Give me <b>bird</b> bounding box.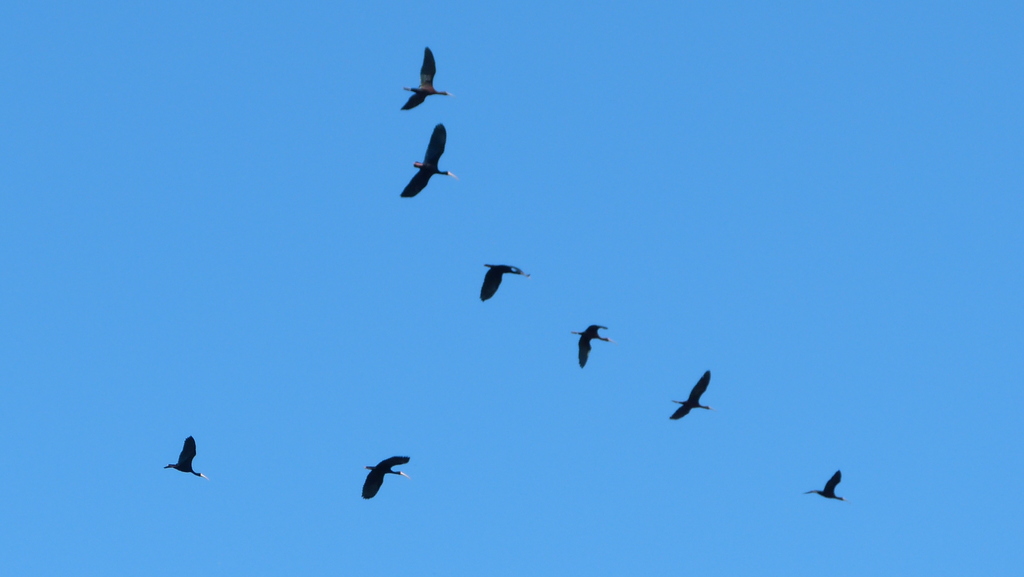
left=164, top=435, right=209, bottom=477.
